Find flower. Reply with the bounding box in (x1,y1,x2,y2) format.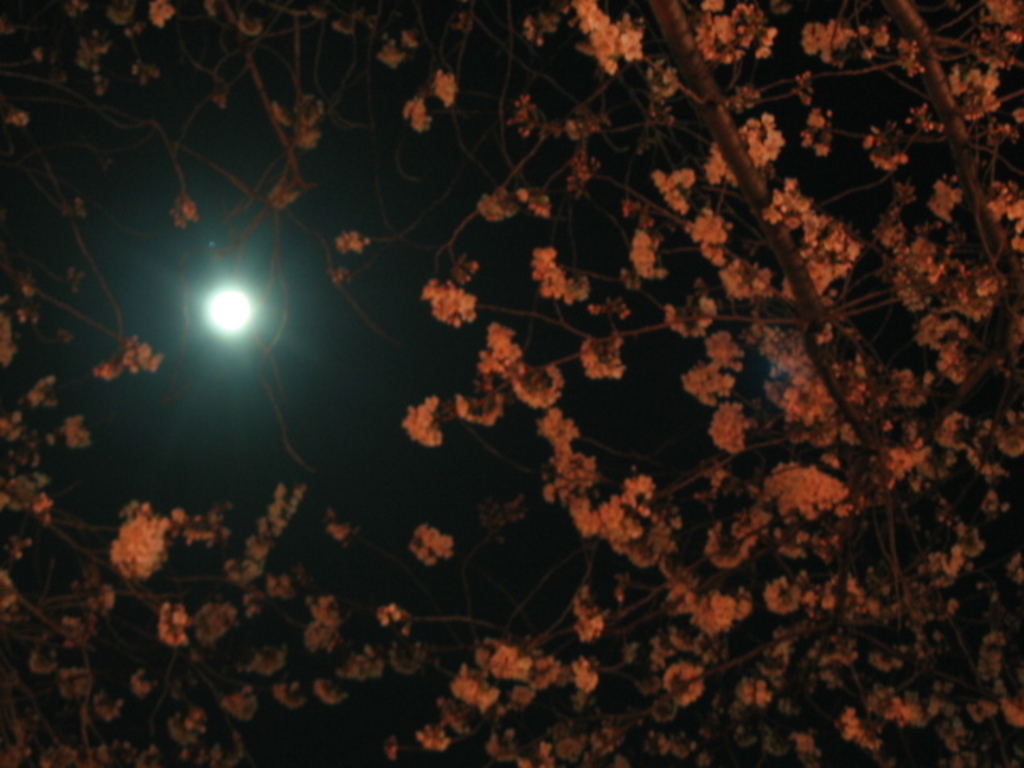
(539,422,598,493).
